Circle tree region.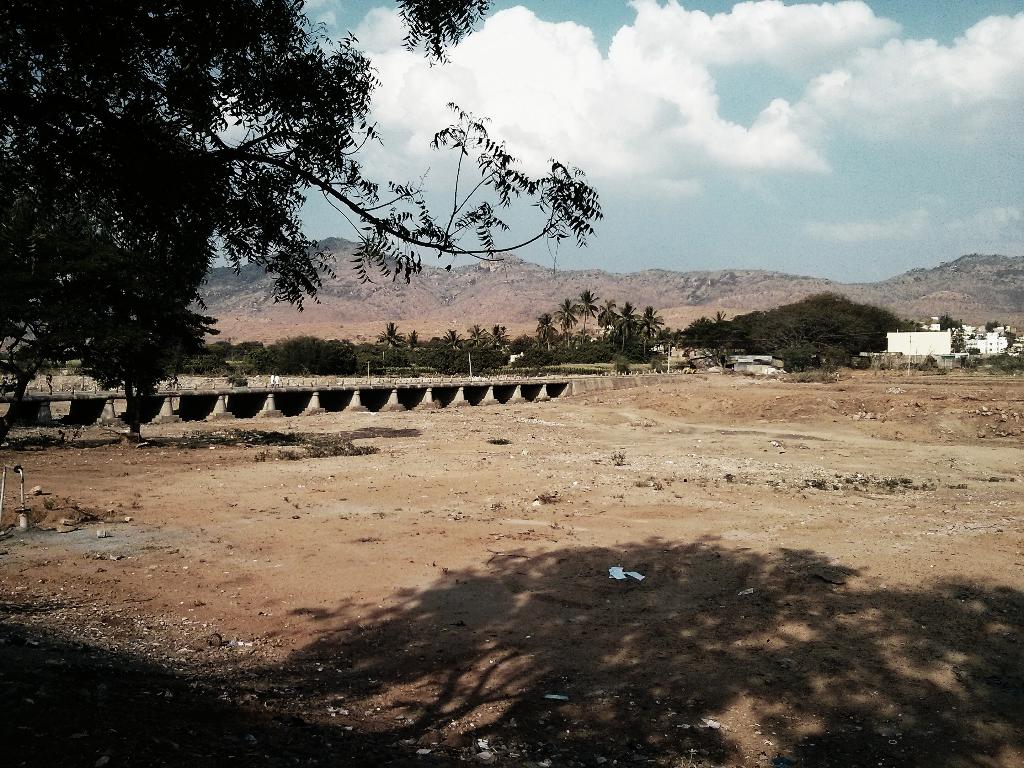
Region: 10/20/776/464.
